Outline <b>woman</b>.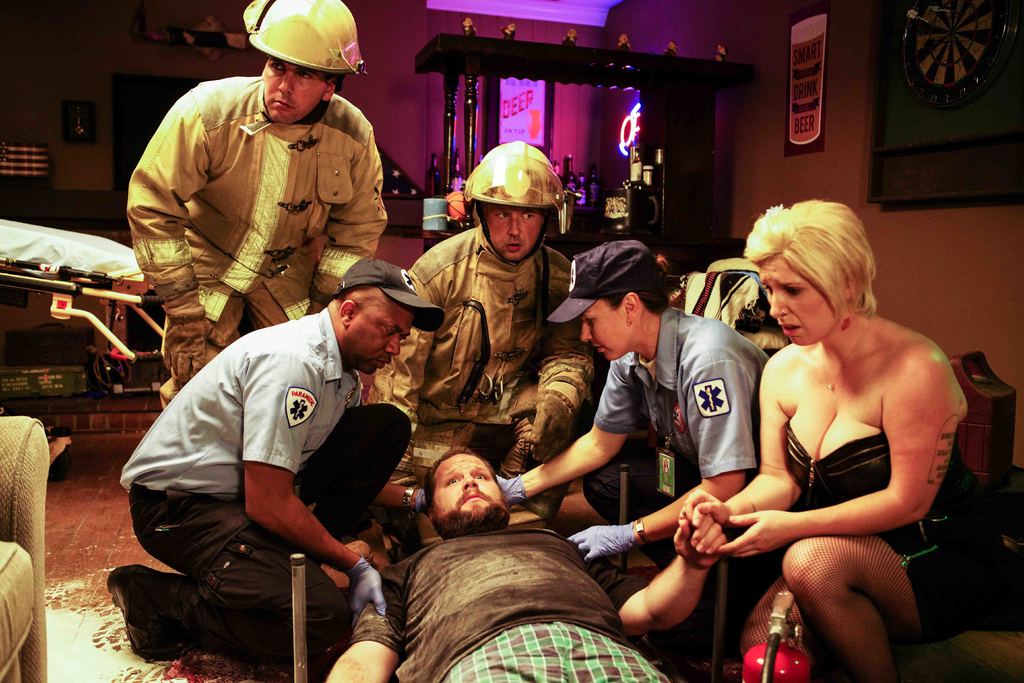
Outline: [680,198,1012,680].
